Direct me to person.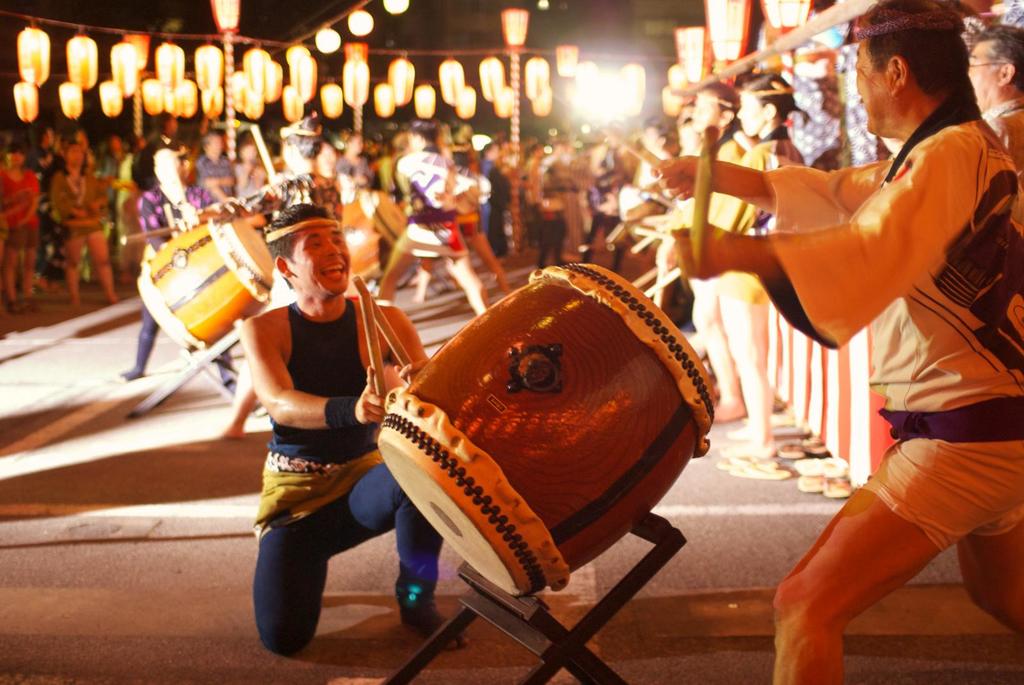
Direction: box=[119, 145, 266, 412].
